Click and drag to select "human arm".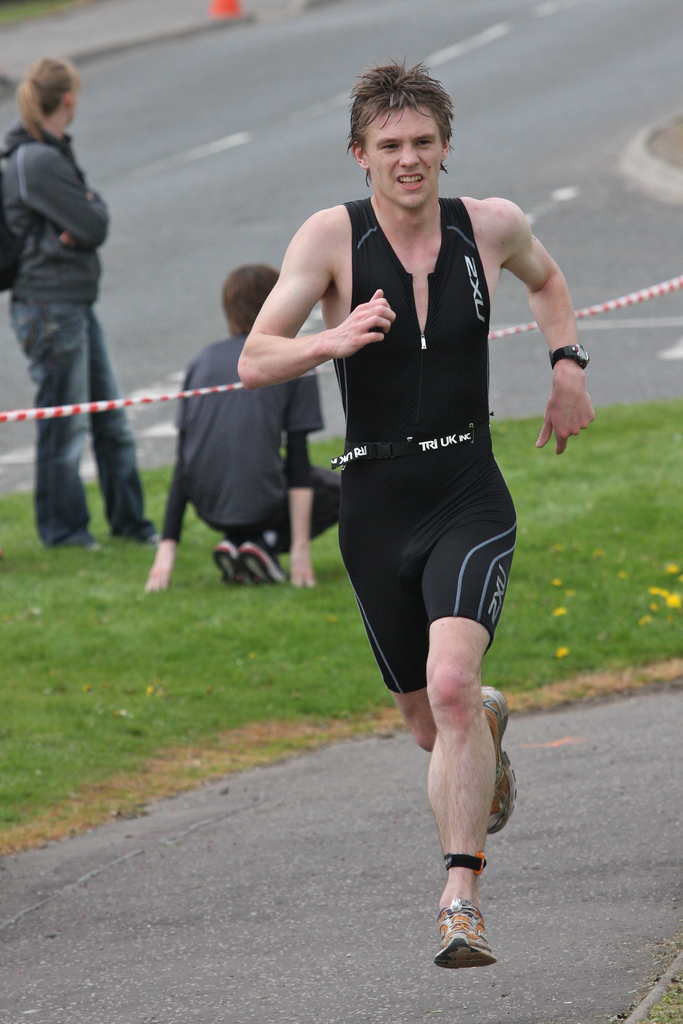
Selection: <box>283,403,314,588</box>.
